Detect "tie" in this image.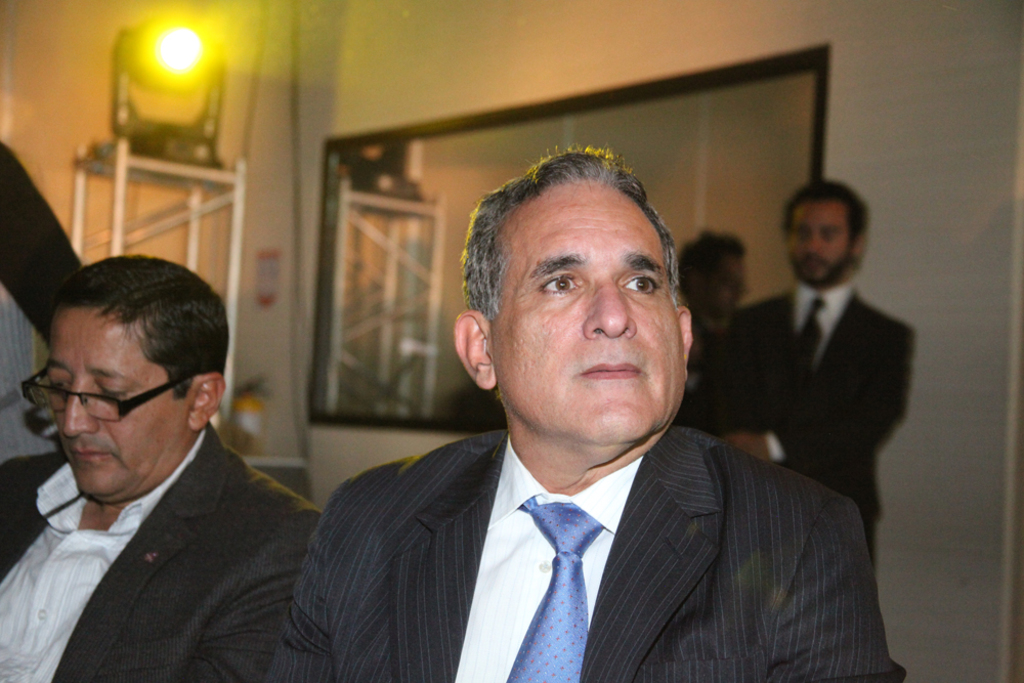
Detection: 506 492 610 682.
